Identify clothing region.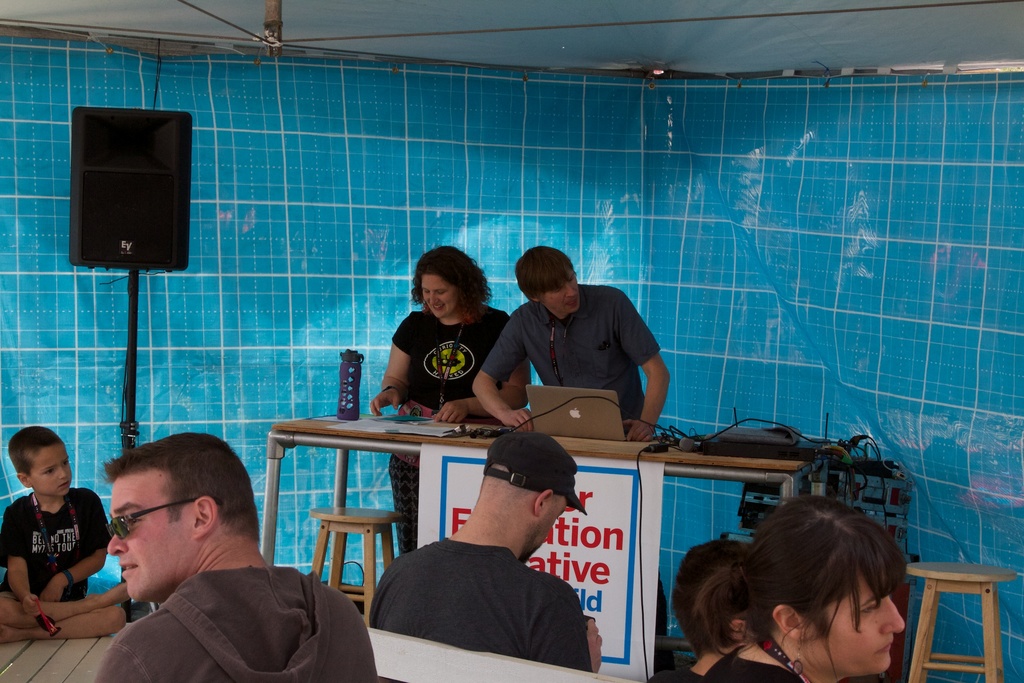
Region: box(483, 288, 659, 452).
